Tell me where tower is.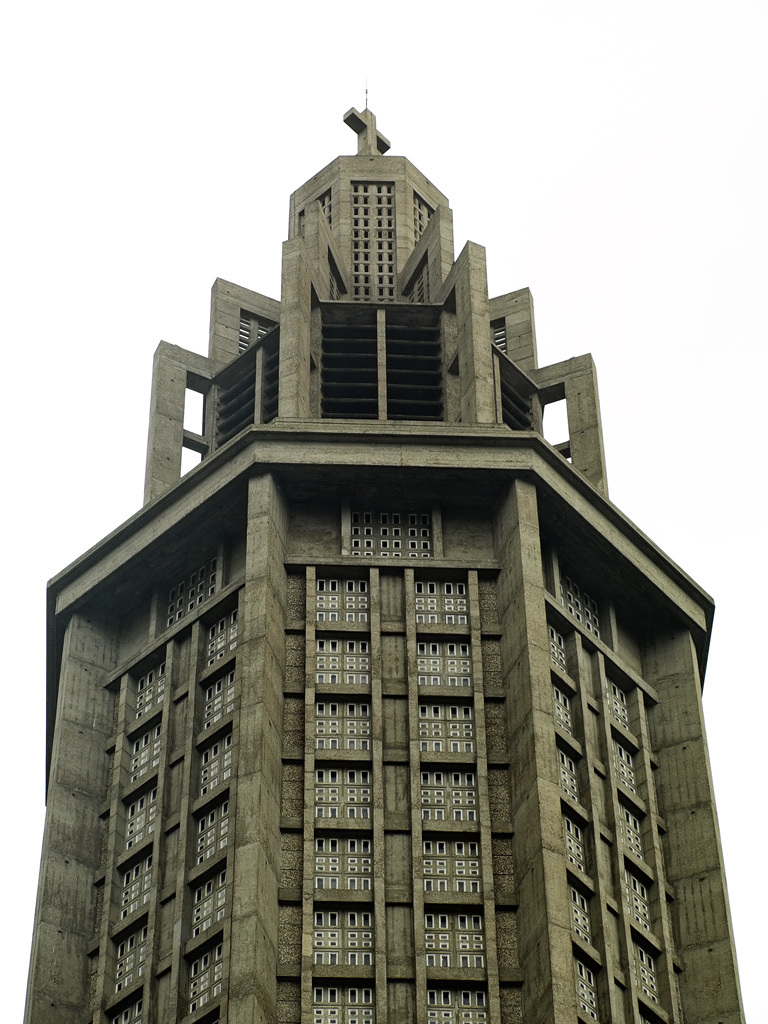
tower is at BBox(20, 75, 721, 1023).
